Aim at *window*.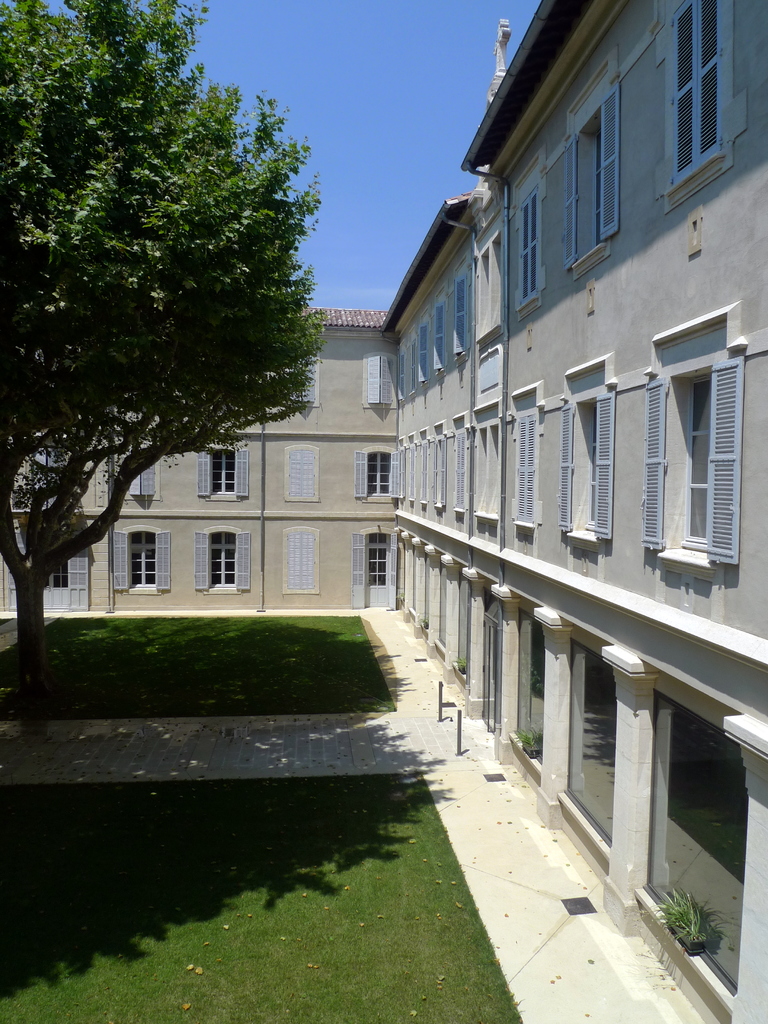
Aimed at (x1=561, y1=87, x2=623, y2=260).
